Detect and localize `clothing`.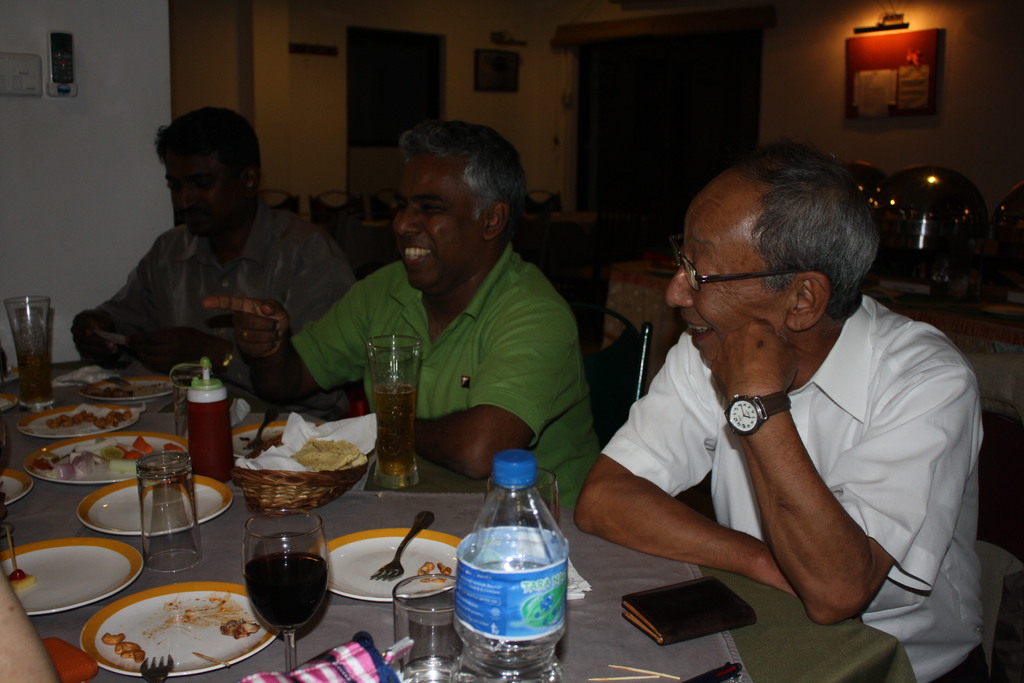
Localized at 595, 301, 1007, 682.
